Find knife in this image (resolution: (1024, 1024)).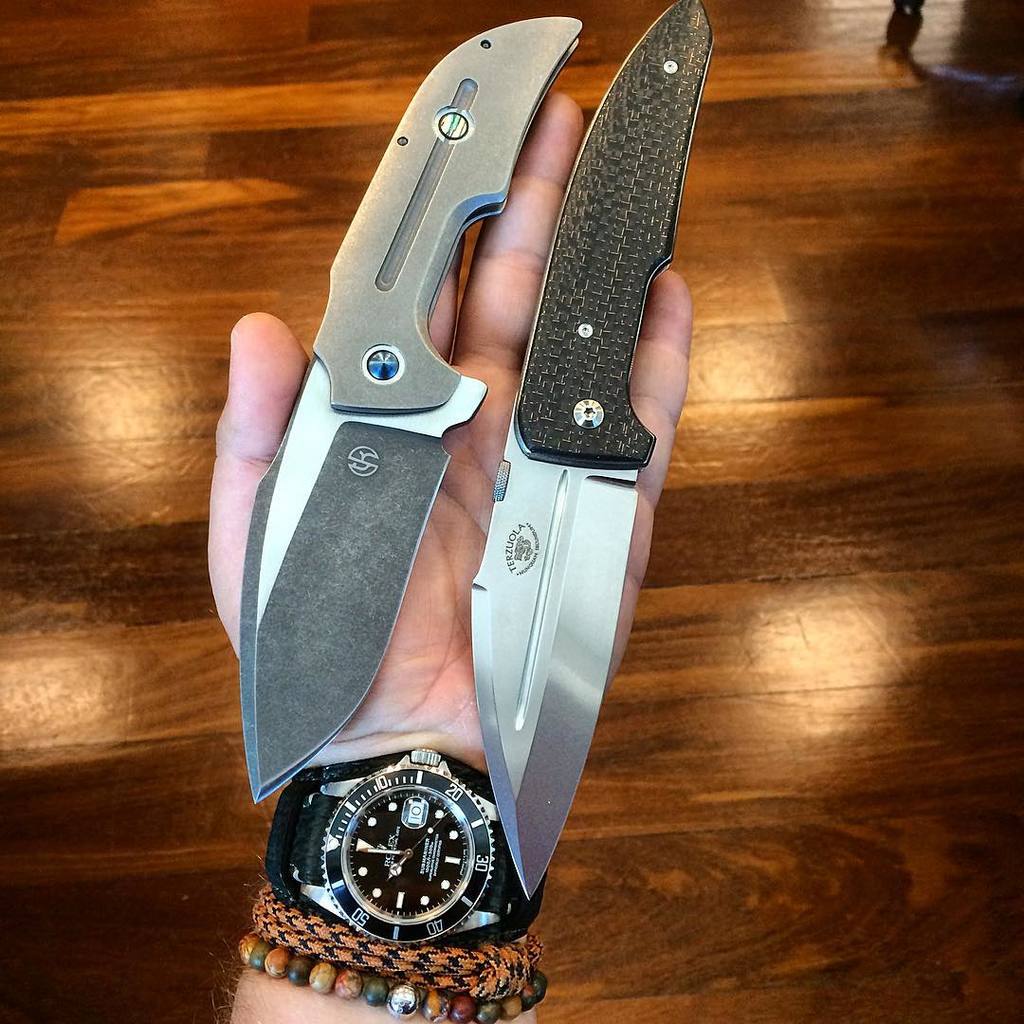
[233, 14, 600, 809].
